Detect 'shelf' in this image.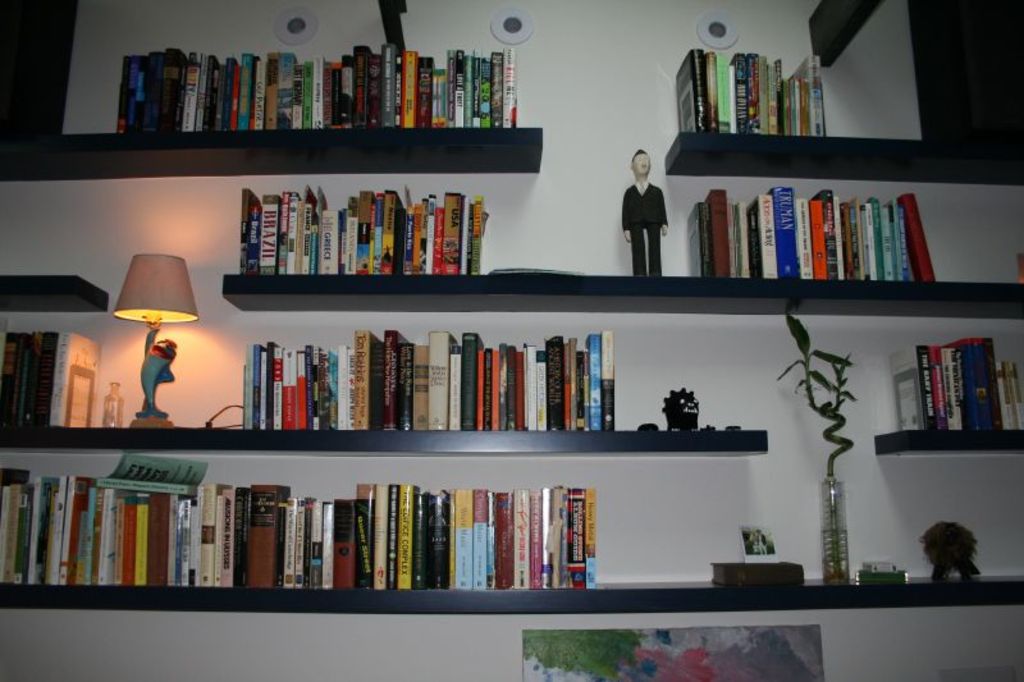
Detection: 869,420,1023,461.
